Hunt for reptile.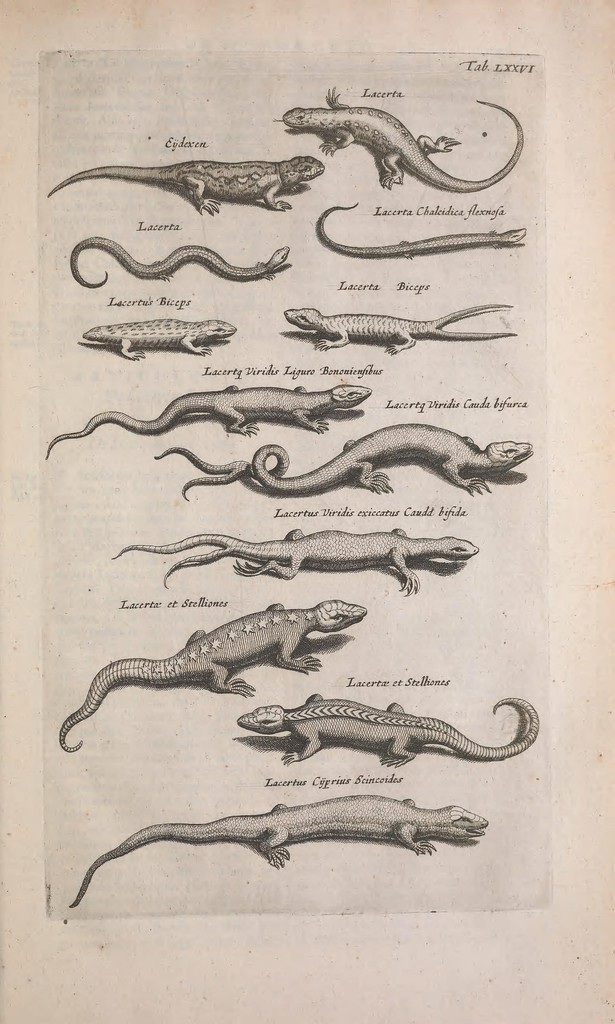
Hunted down at (left=65, top=240, right=287, bottom=285).
